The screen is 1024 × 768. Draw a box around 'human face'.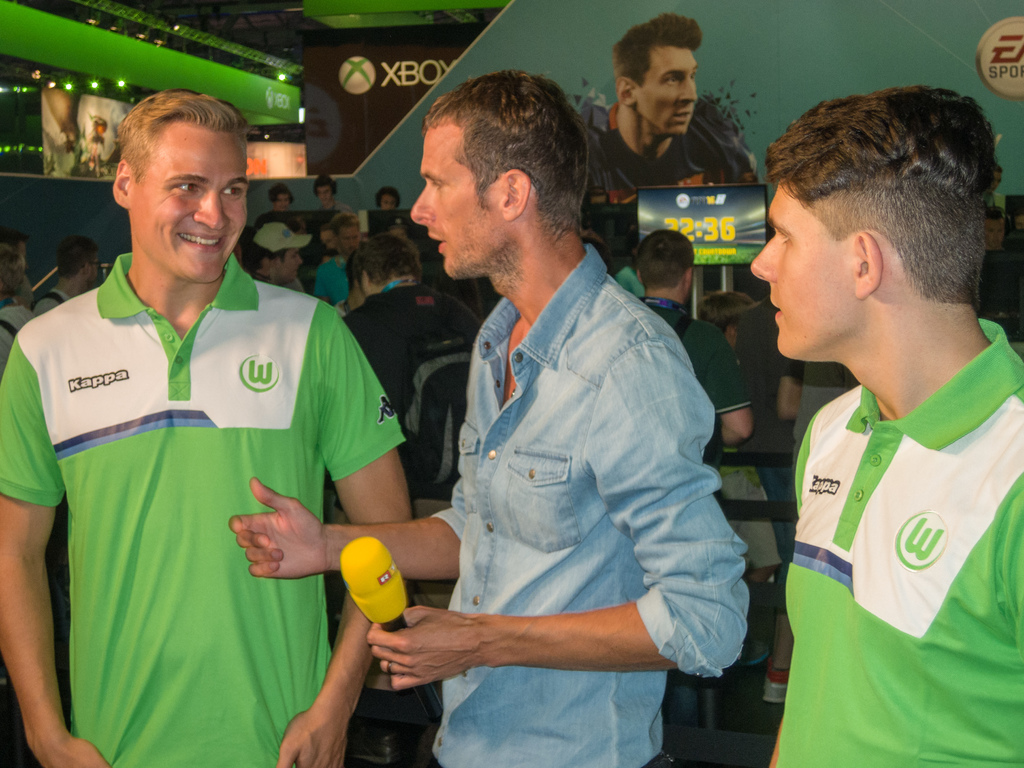
<box>630,45,696,134</box>.
